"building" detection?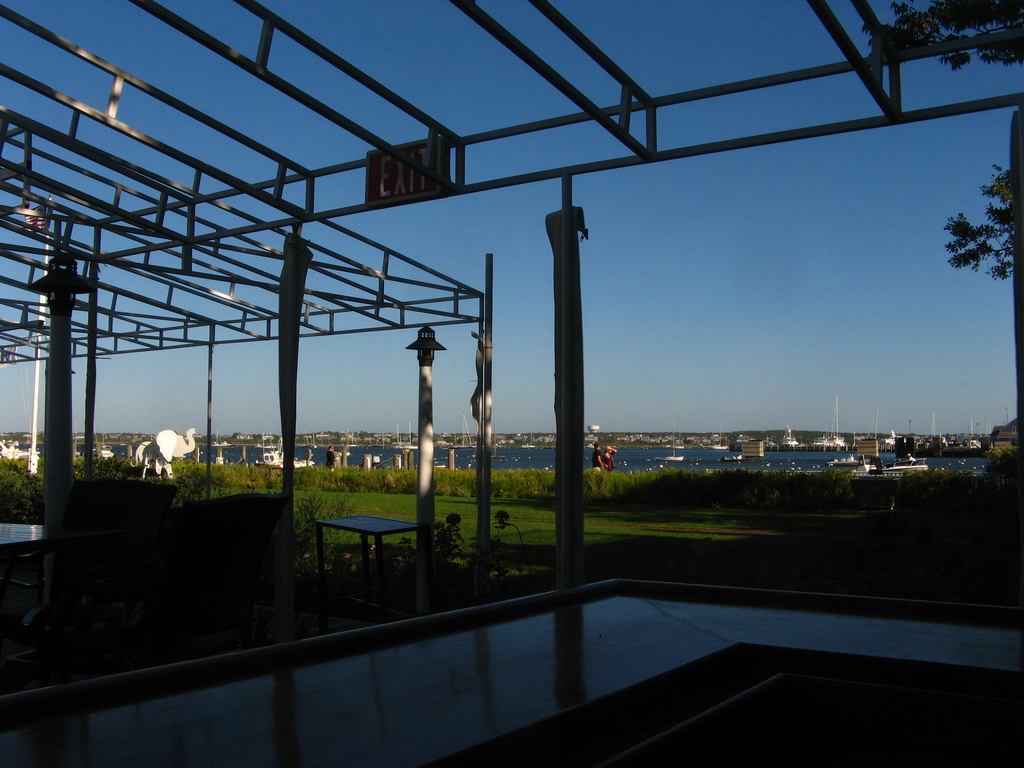
987/415/1023/452
